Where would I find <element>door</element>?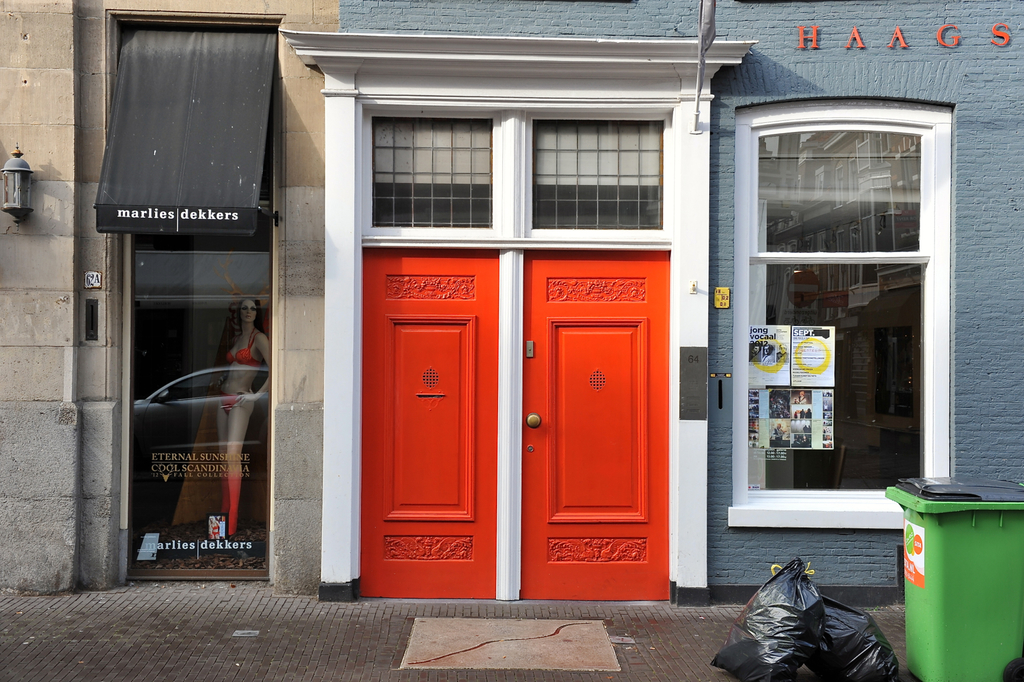
At <box>347,144,698,594</box>.
